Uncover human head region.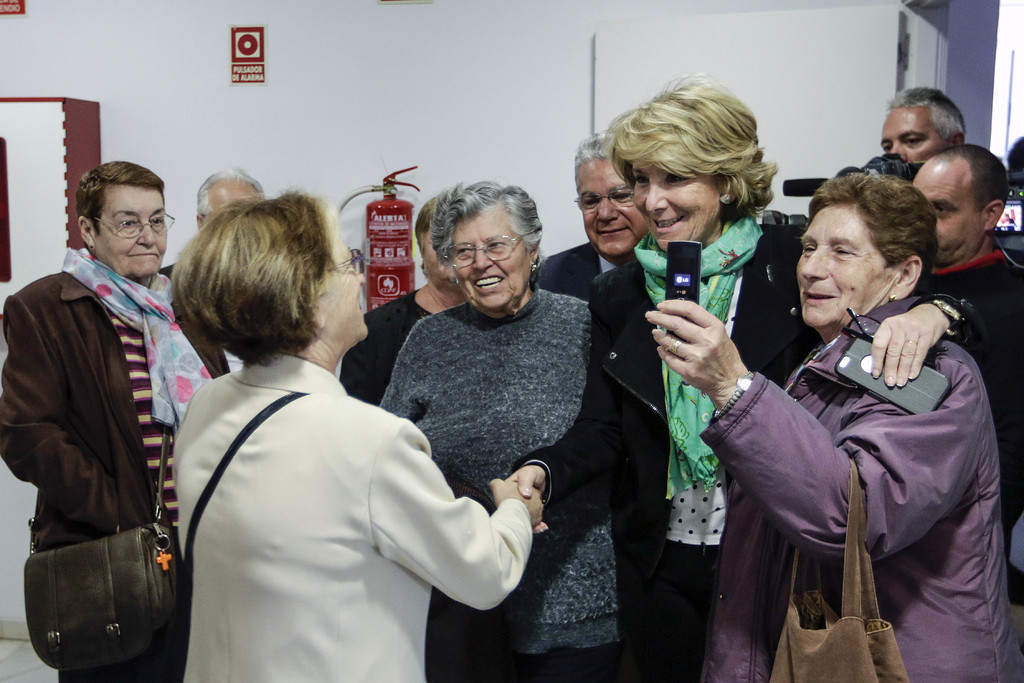
Uncovered: crop(79, 157, 164, 274).
